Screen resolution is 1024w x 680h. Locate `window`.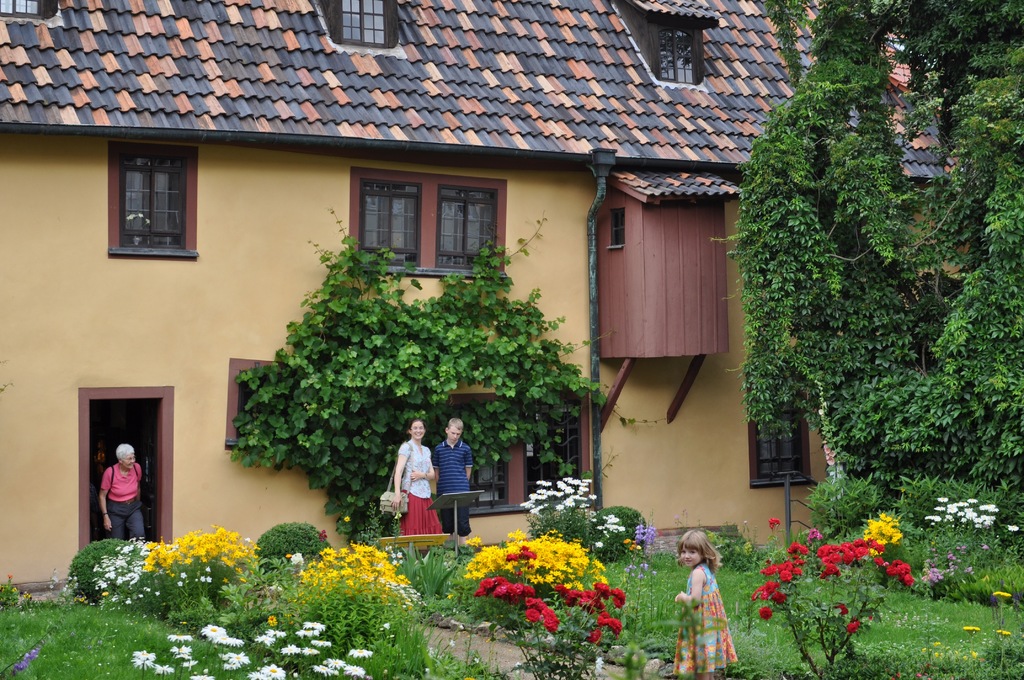
(388,397,585,515).
